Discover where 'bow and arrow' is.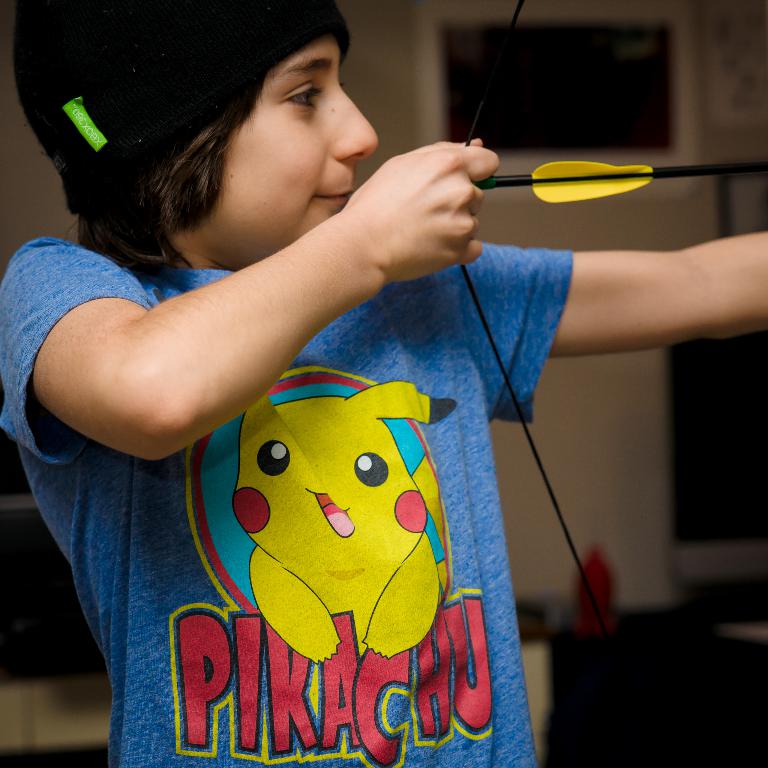
Discovered at Rect(441, 0, 685, 767).
